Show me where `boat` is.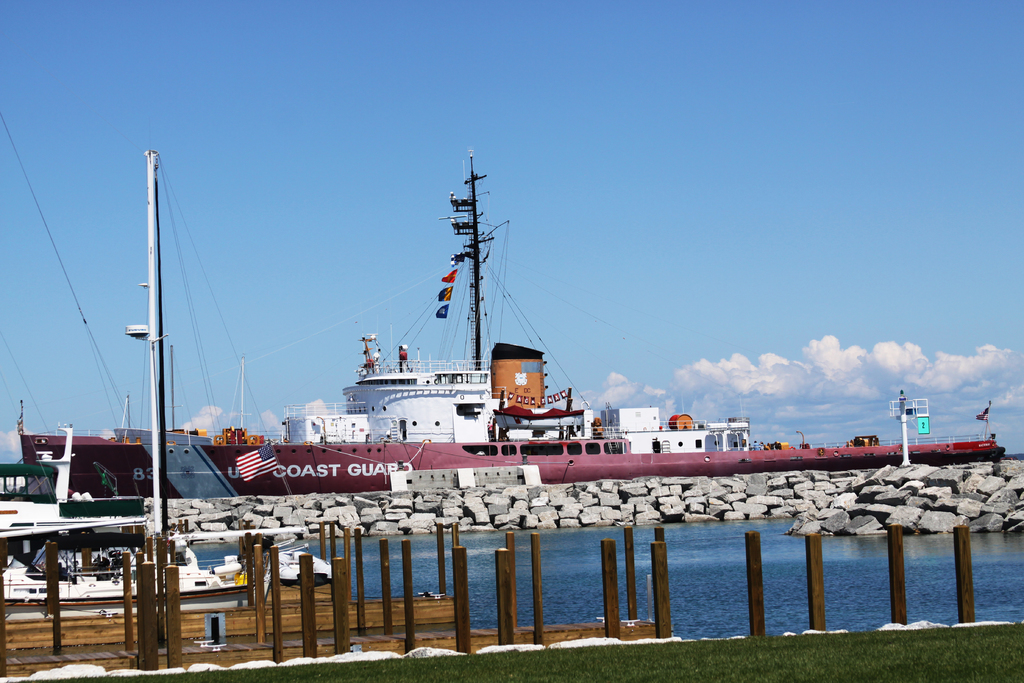
`boat` is at (x1=209, y1=532, x2=333, y2=584).
